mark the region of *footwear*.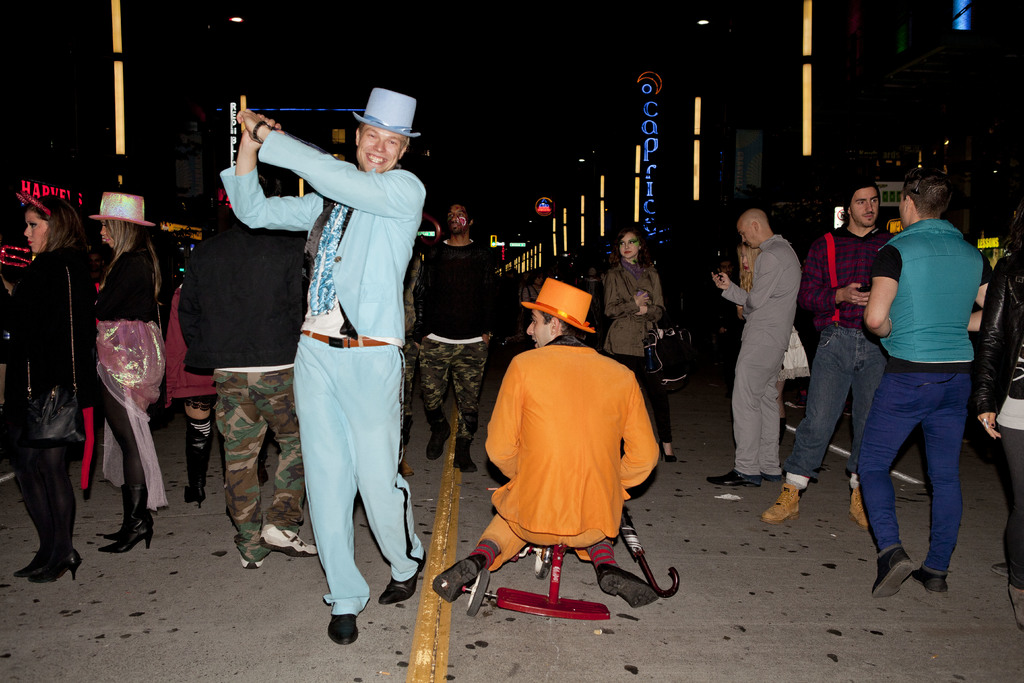
Region: locate(659, 434, 675, 464).
